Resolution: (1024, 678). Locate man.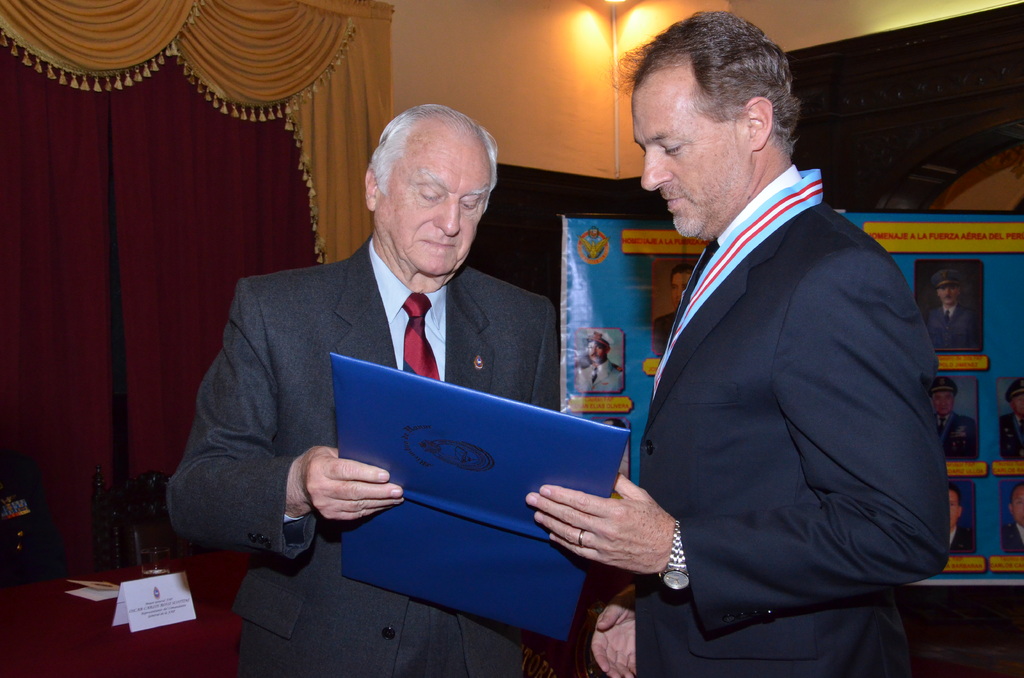
BBox(1005, 480, 1023, 553).
